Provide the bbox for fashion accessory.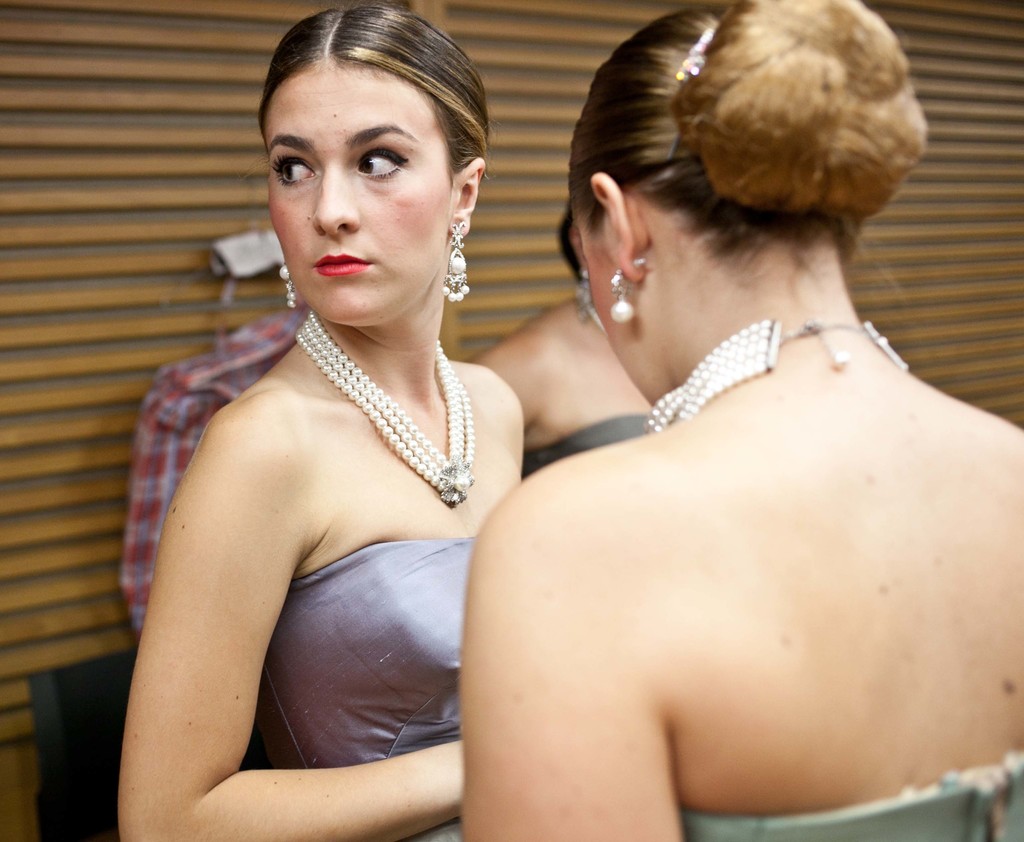
<bbox>613, 260, 646, 325</bbox>.
